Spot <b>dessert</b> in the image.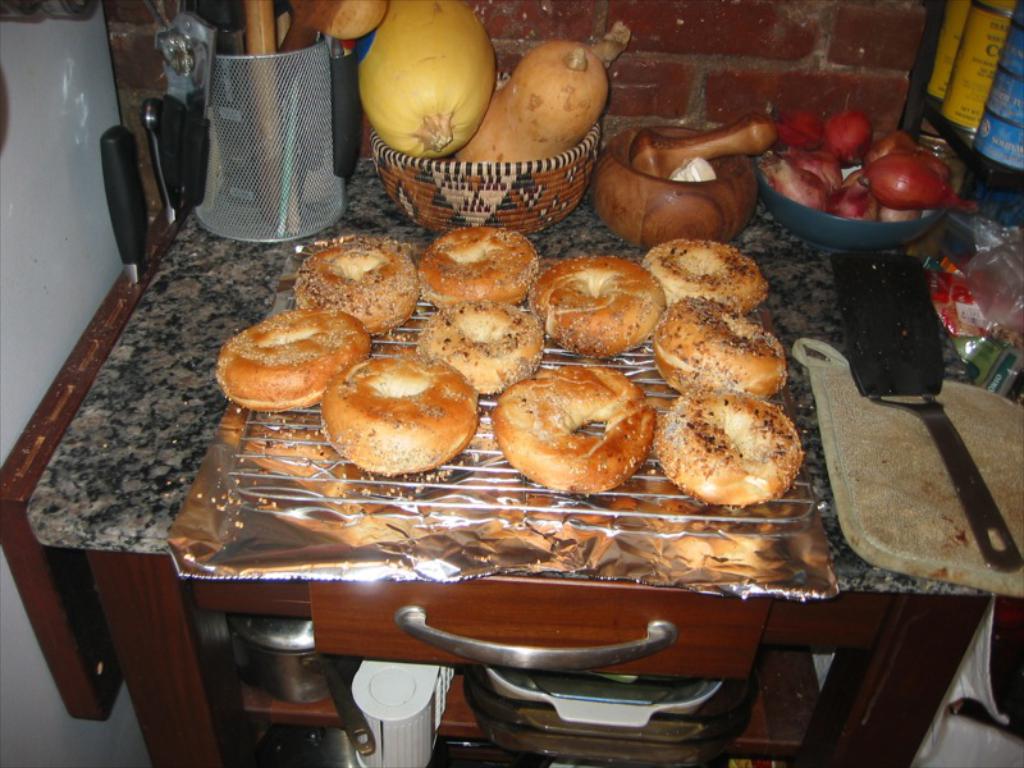
<b>dessert</b> found at 321,344,471,495.
